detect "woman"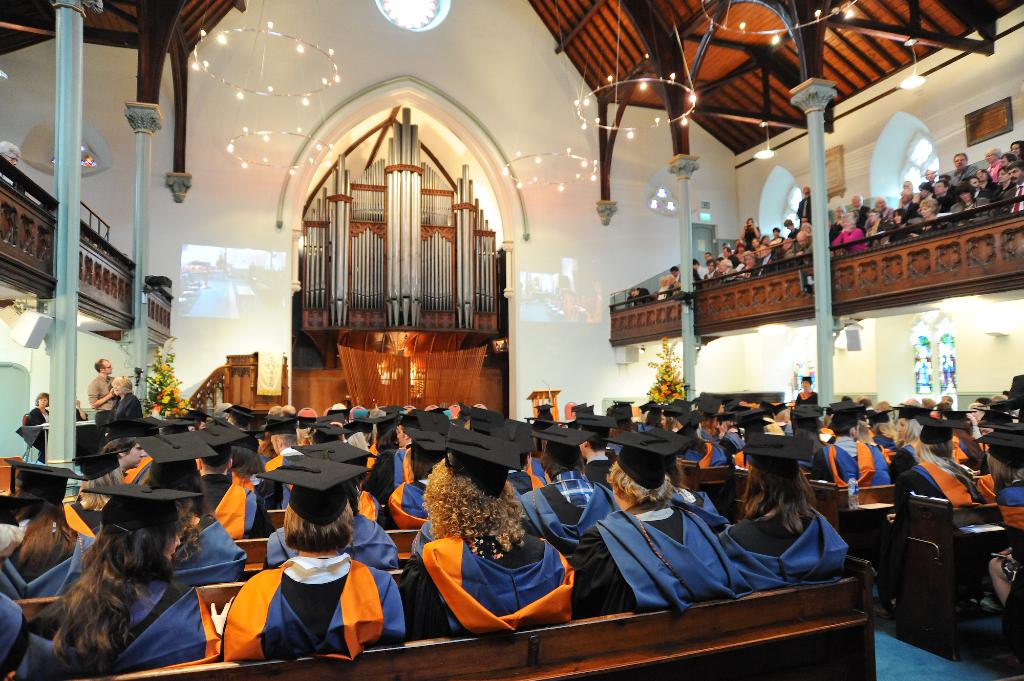
[100,374,147,445]
